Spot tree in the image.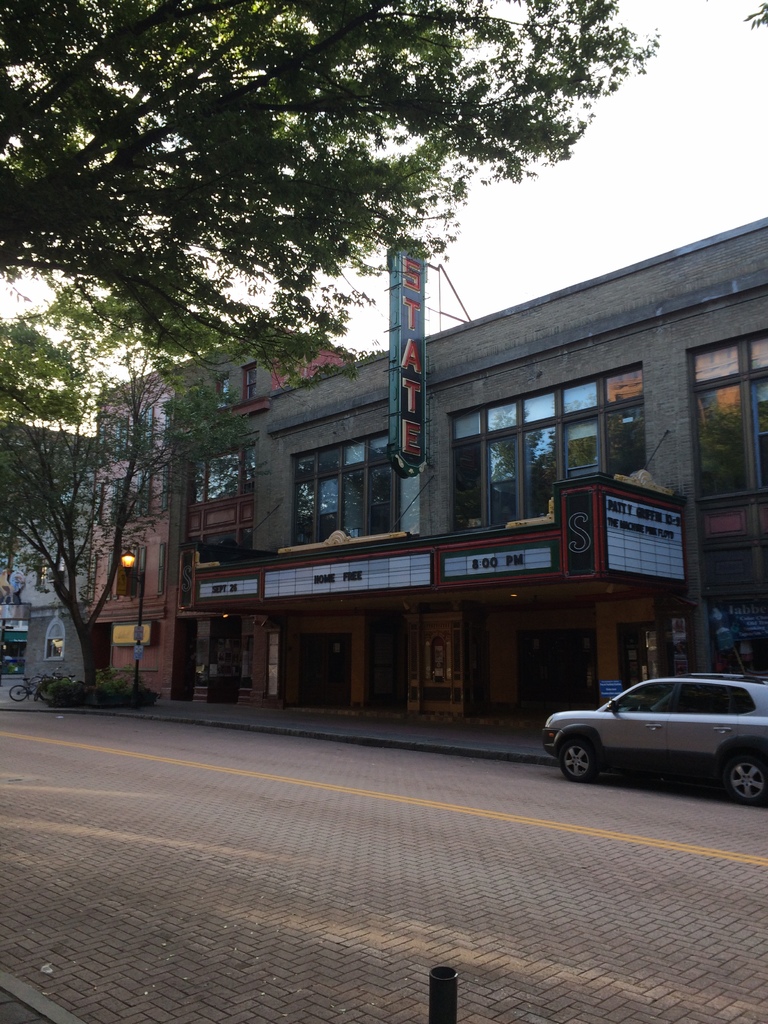
tree found at (0,264,384,701).
